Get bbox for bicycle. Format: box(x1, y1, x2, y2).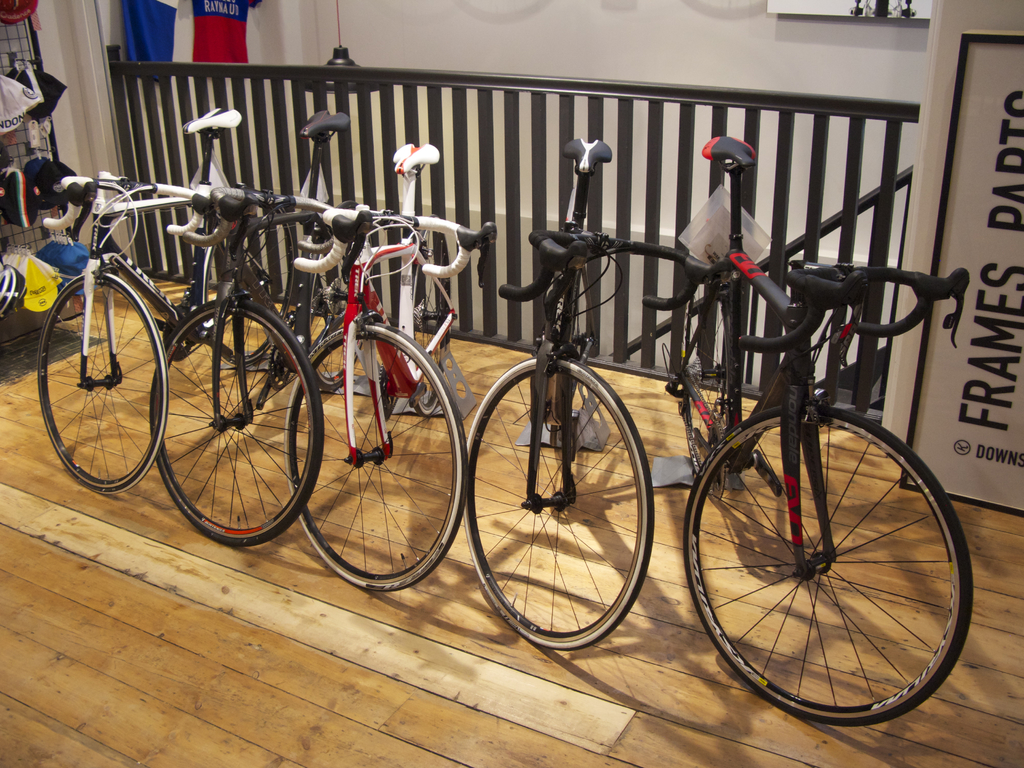
box(35, 106, 296, 494).
